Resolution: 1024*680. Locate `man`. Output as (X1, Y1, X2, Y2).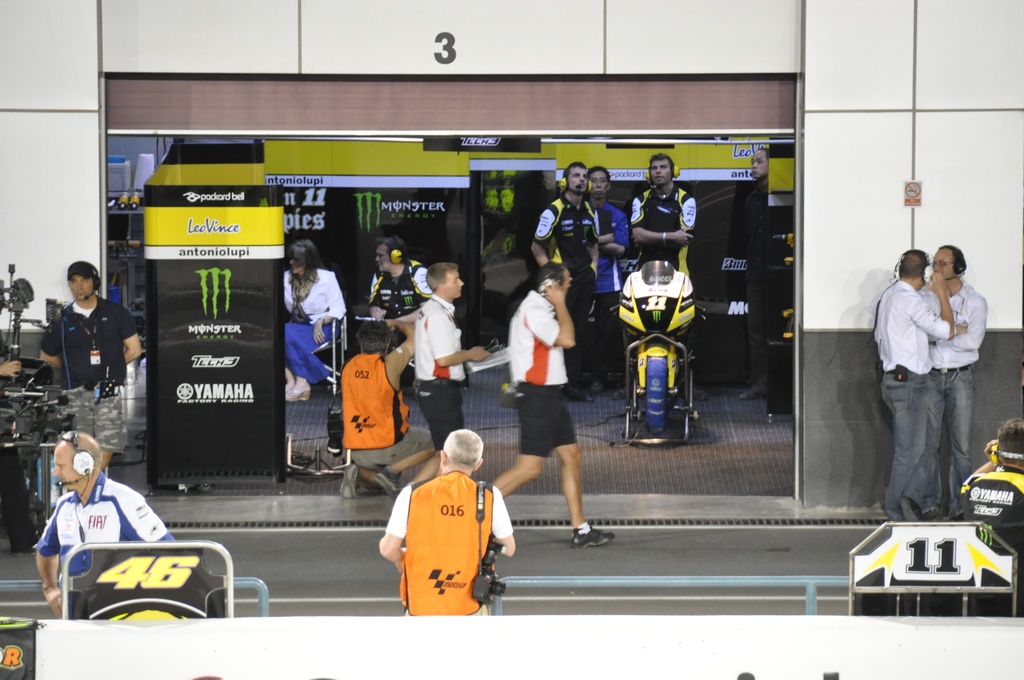
(957, 418, 1023, 610).
